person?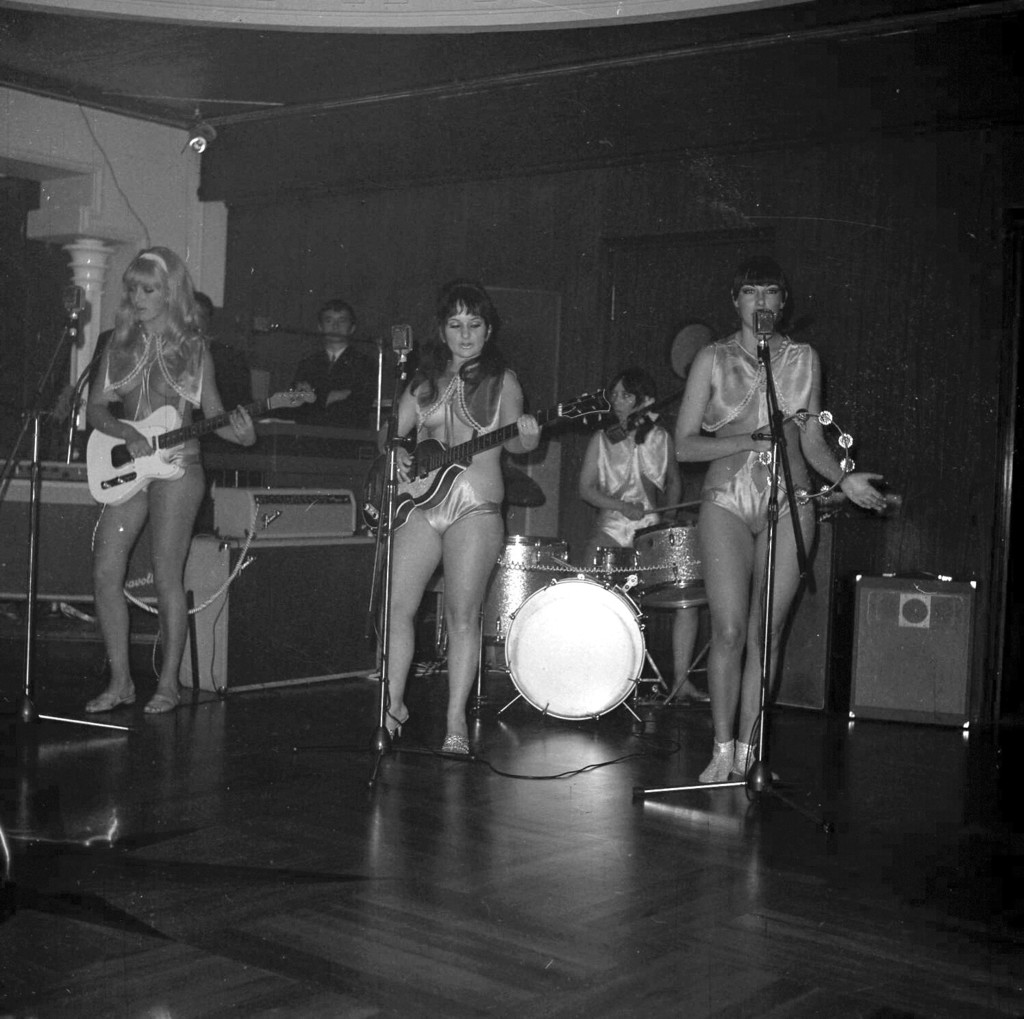
x1=379, y1=277, x2=545, y2=774
